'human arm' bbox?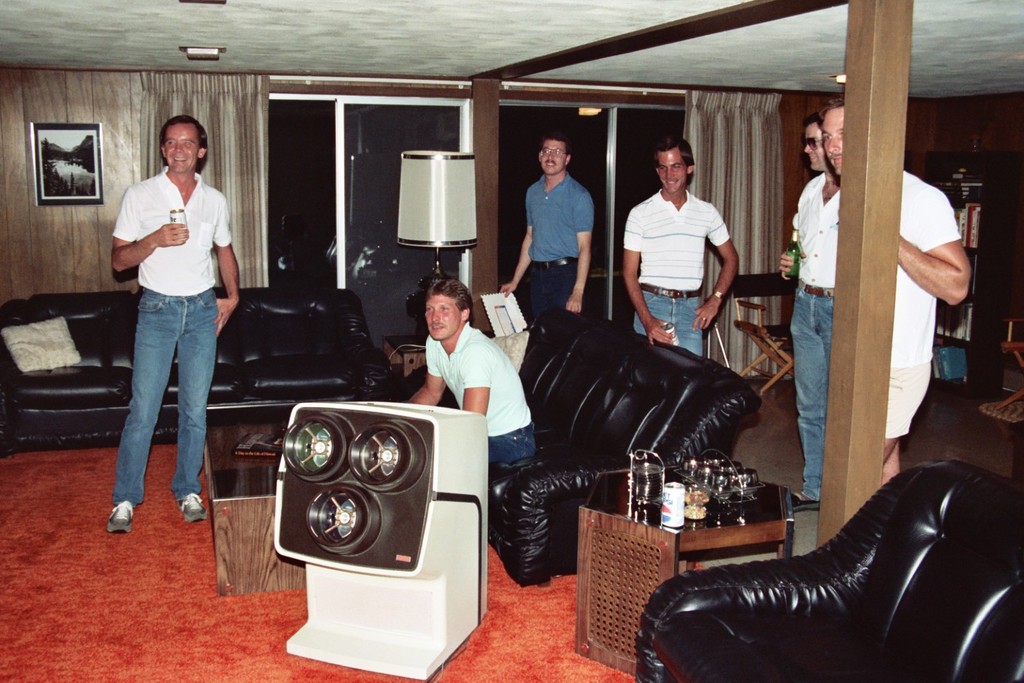
[572, 189, 598, 315]
